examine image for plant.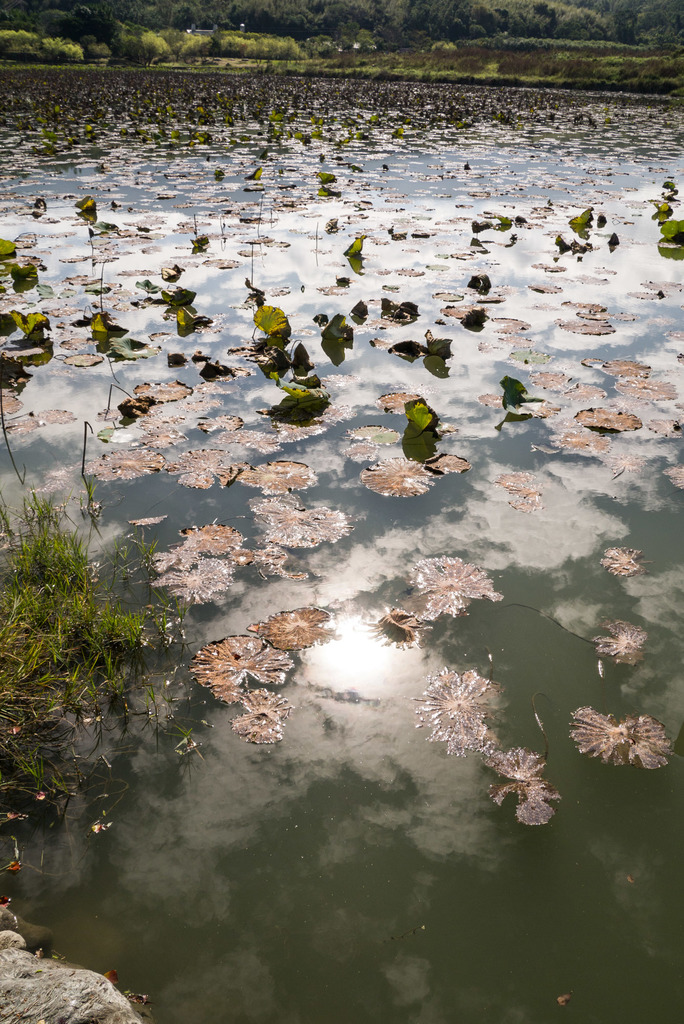
Examination result: box=[346, 230, 368, 256].
